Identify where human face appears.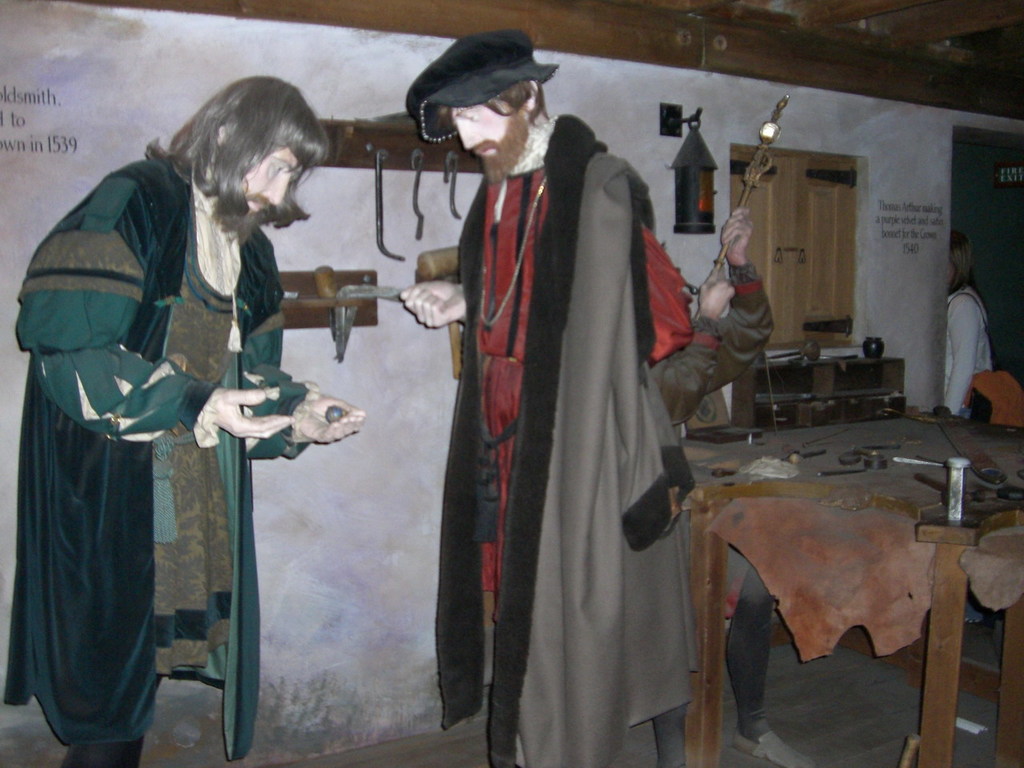
Appears at {"x1": 246, "y1": 146, "x2": 298, "y2": 214}.
